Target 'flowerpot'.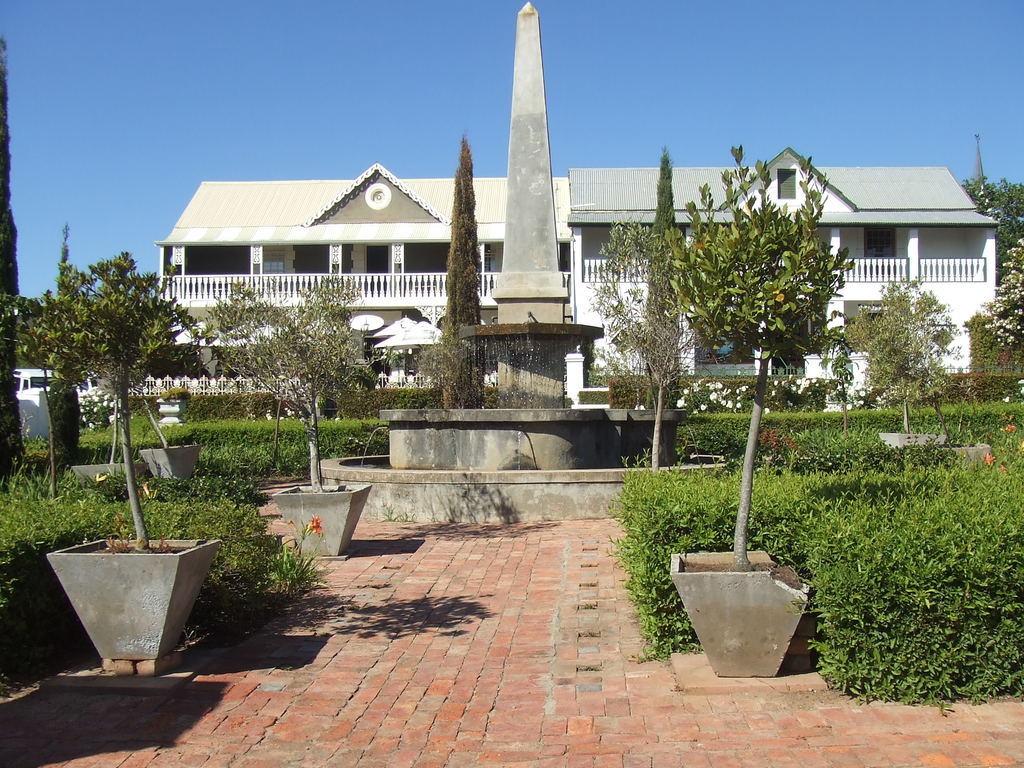
Target region: 668/554/825/675.
